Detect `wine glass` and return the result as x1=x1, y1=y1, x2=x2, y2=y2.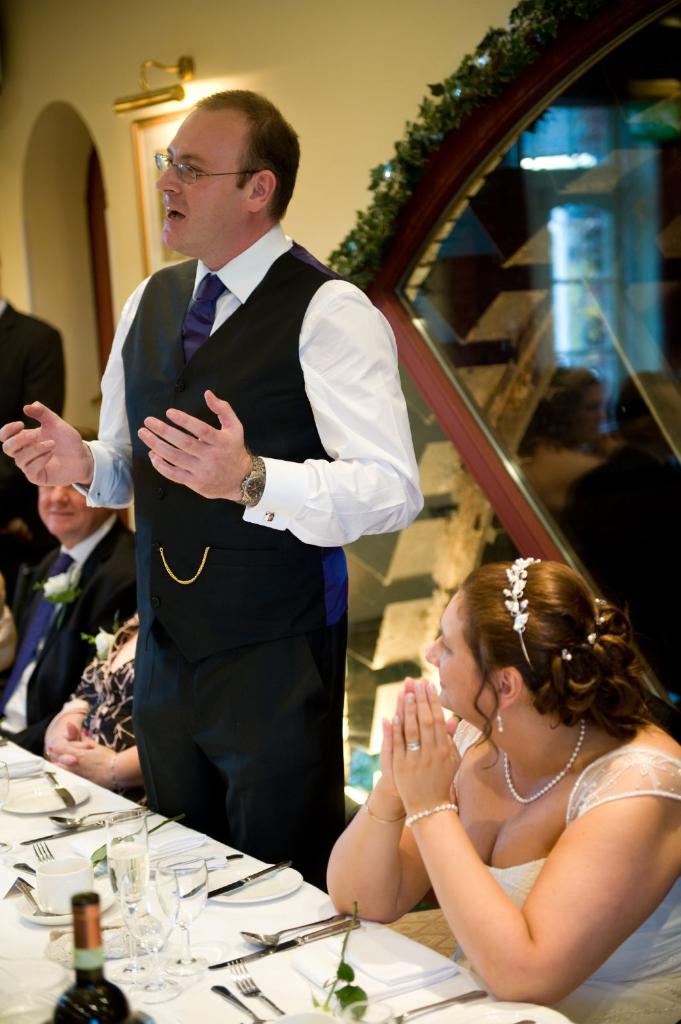
x1=150, y1=846, x2=207, y2=986.
